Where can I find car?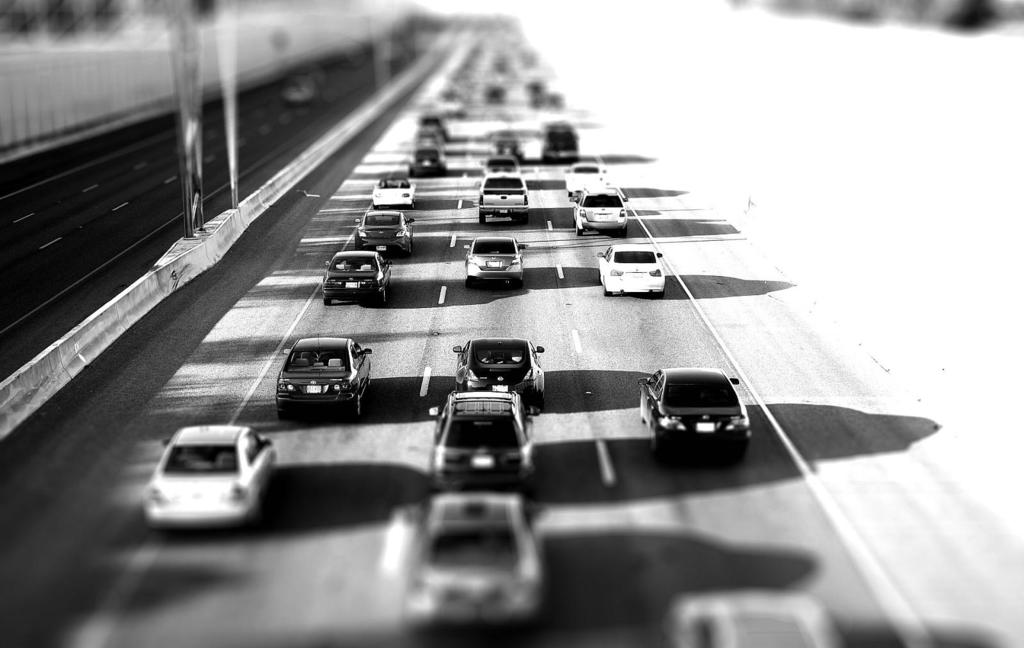
You can find it at Rect(394, 486, 540, 624).
